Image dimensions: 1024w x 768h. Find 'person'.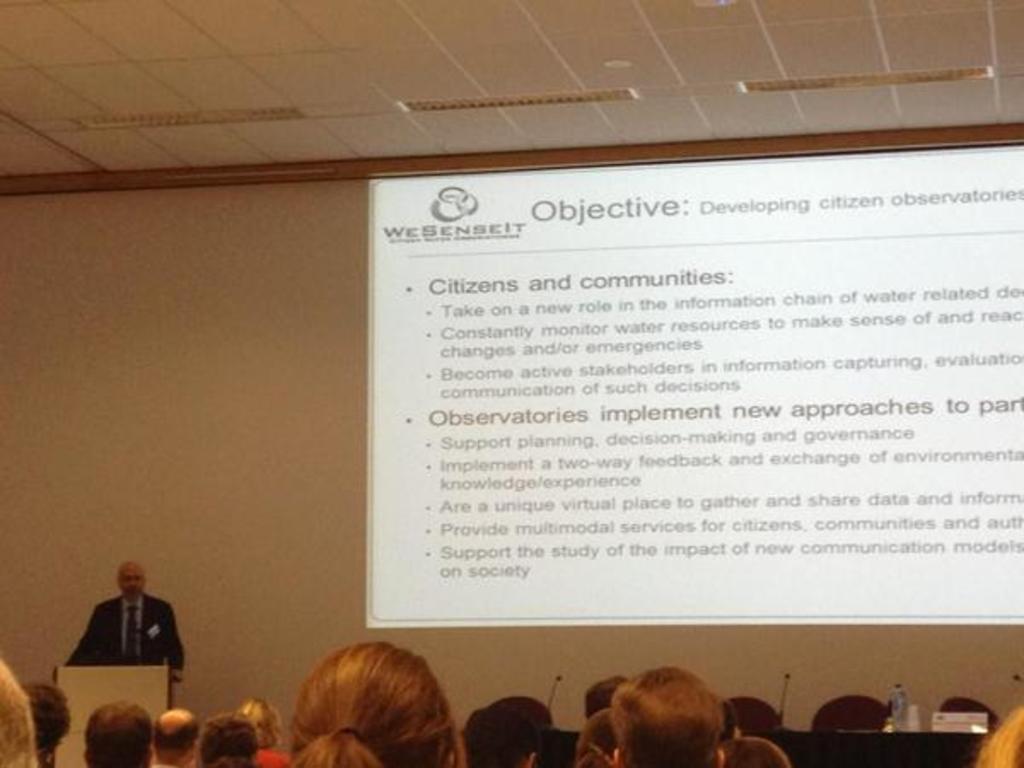
x1=65 y1=561 x2=186 y2=707.
